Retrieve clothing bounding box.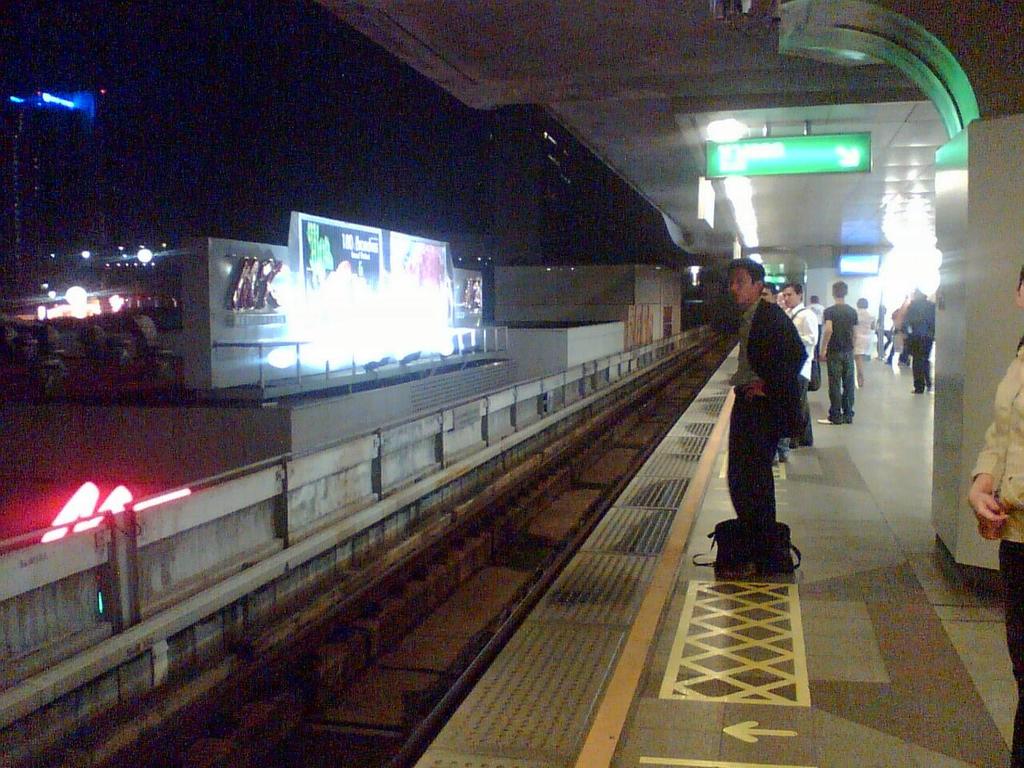
Bounding box: pyautogui.locateOnScreen(828, 298, 858, 424).
